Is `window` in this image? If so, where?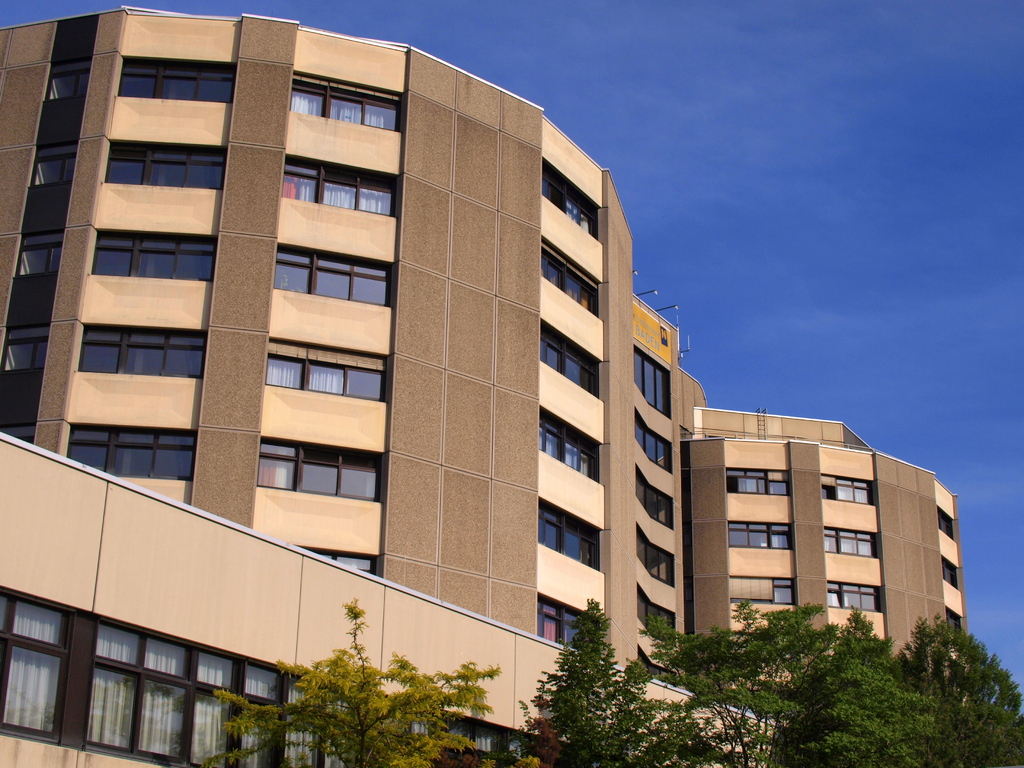
Yes, at [275,241,388,302].
